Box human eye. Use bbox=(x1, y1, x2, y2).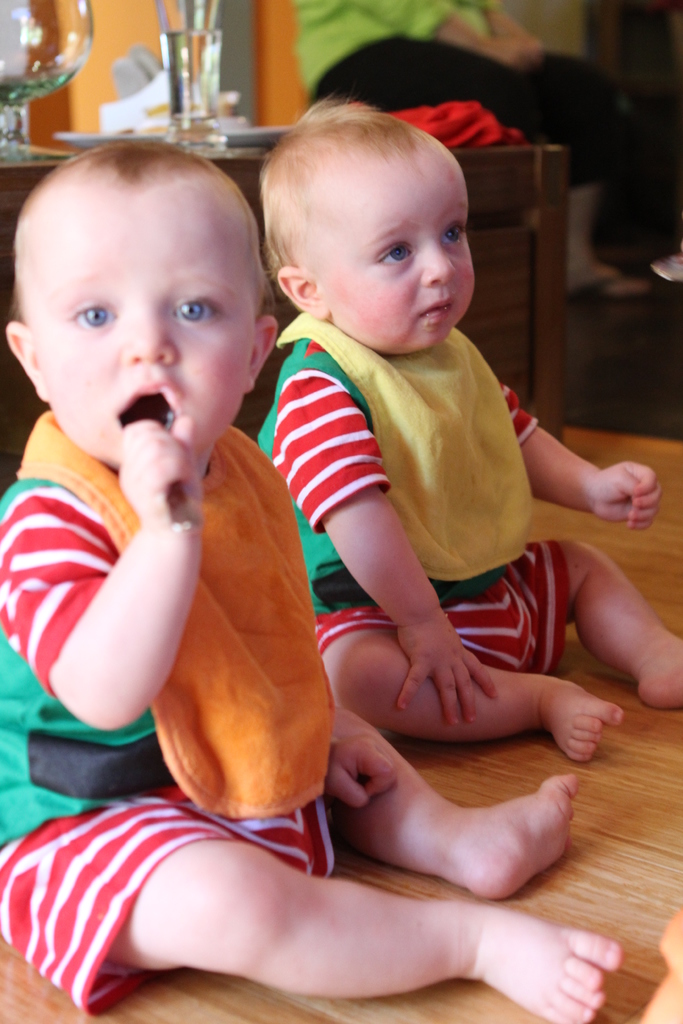
bbox=(439, 214, 474, 245).
